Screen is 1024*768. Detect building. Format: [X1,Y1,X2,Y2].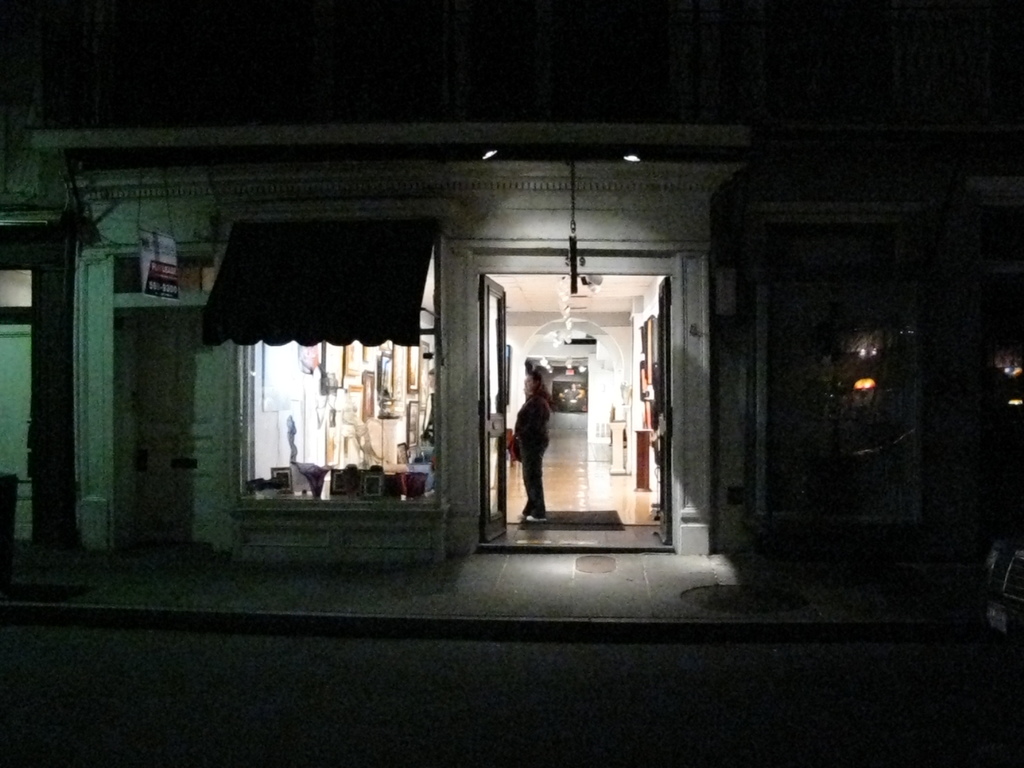
[0,0,1023,764].
